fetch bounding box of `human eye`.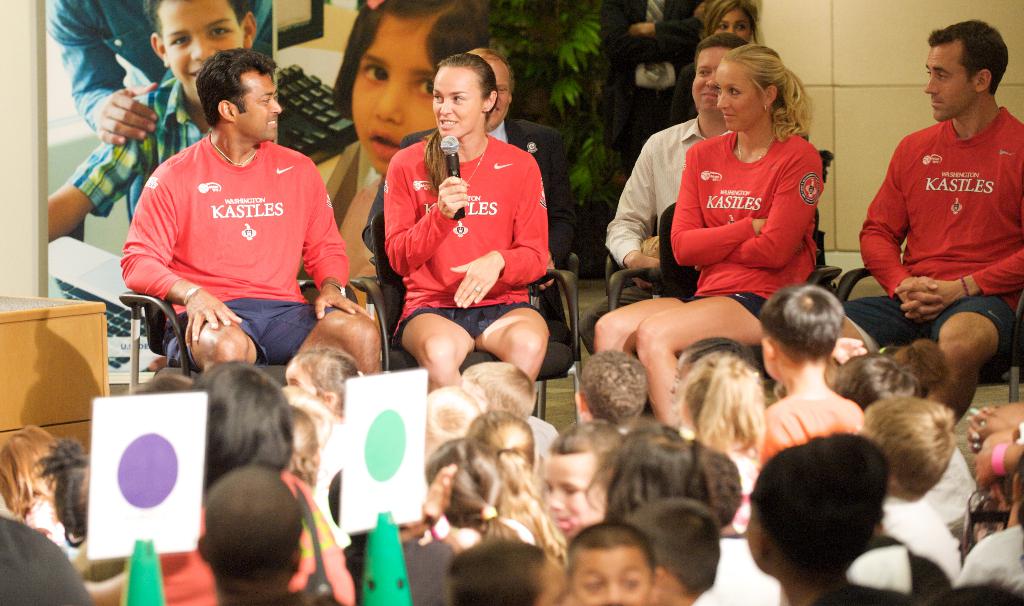
Bbox: (x1=171, y1=36, x2=189, y2=47).
